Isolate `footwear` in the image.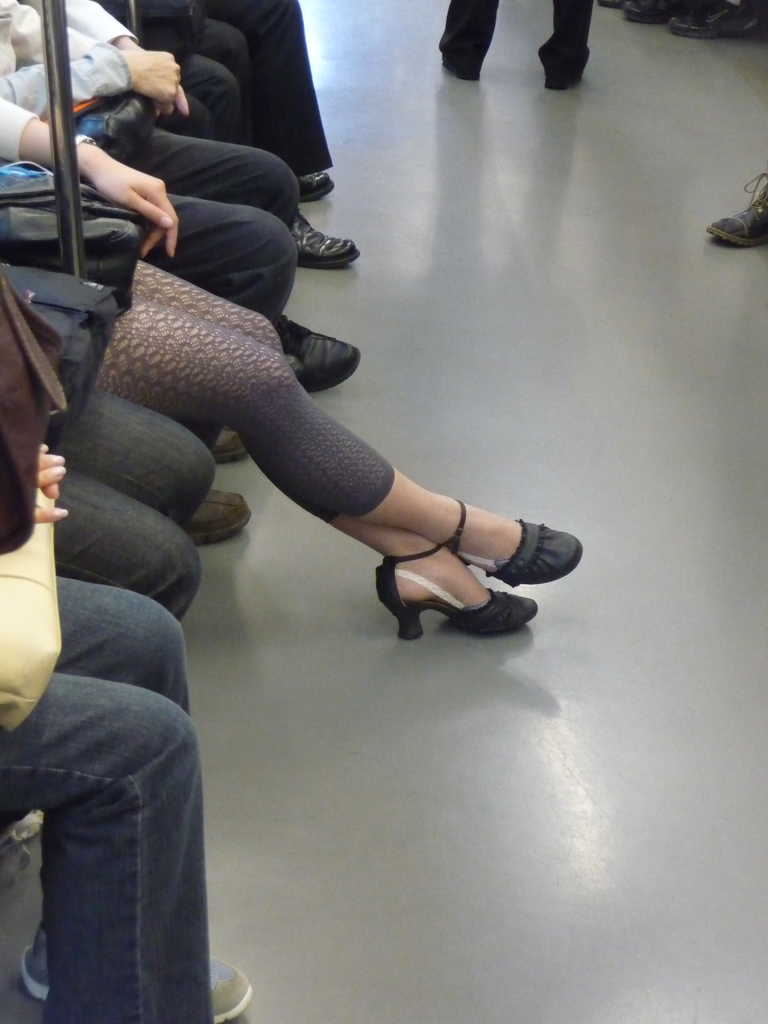
Isolated region: (19,917,255,1023).
